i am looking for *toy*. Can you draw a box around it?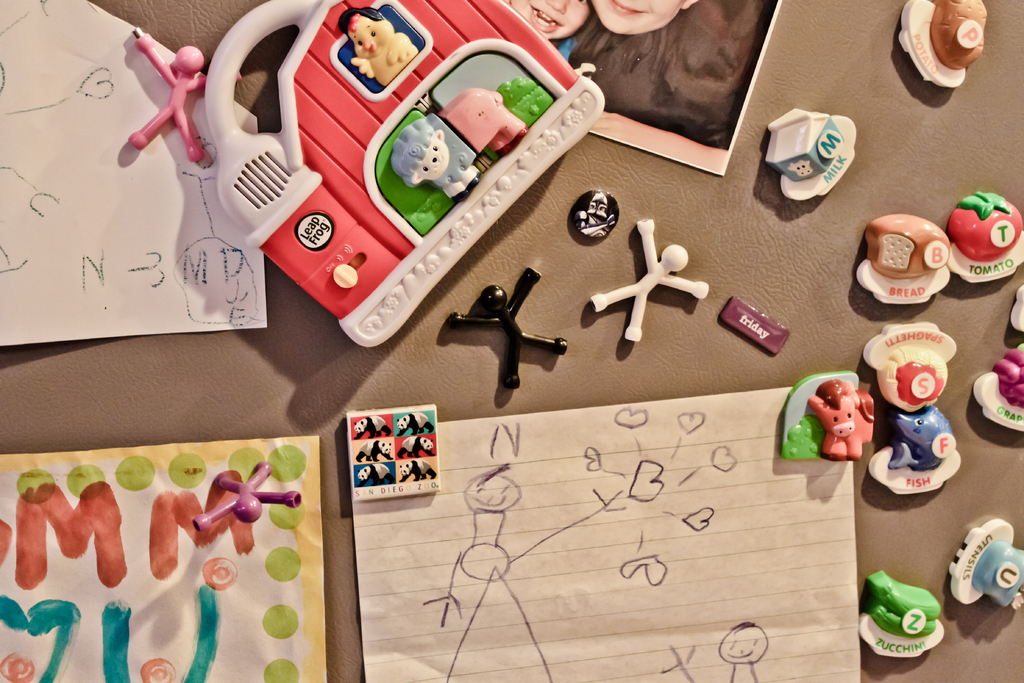
Sure, the bounding box is 769:366:890:479.
